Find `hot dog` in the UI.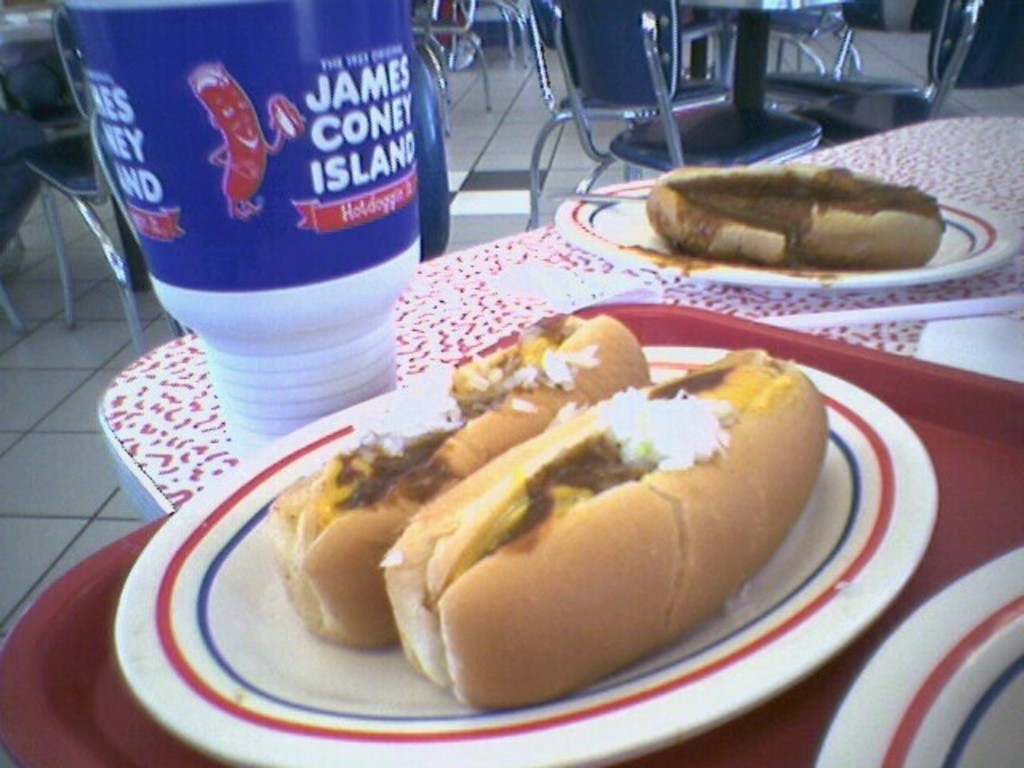
UI element at <box>253,299,650,654</box>.
